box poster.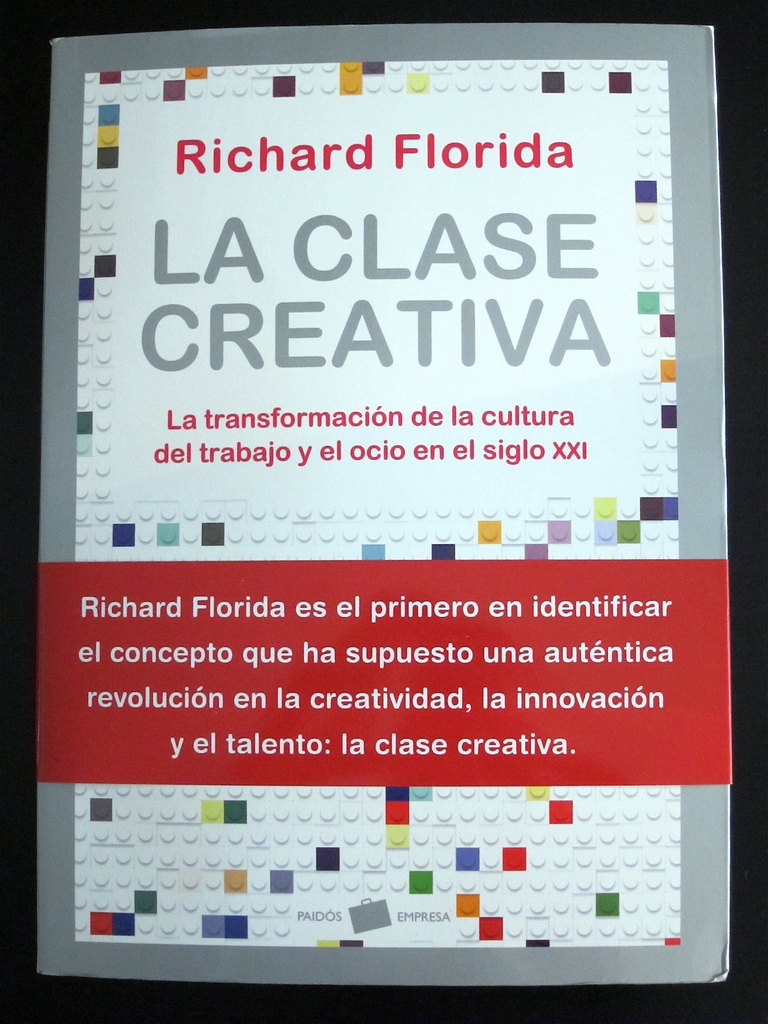
(0,1,767,1023).
